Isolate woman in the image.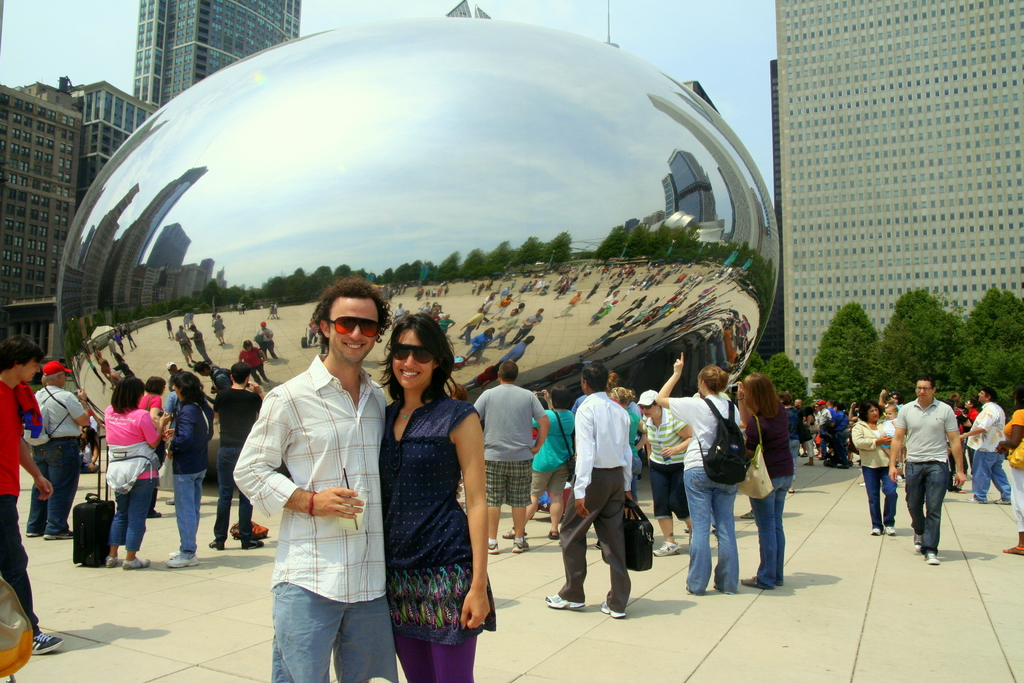
Isolated region: 371 299 486 681.
